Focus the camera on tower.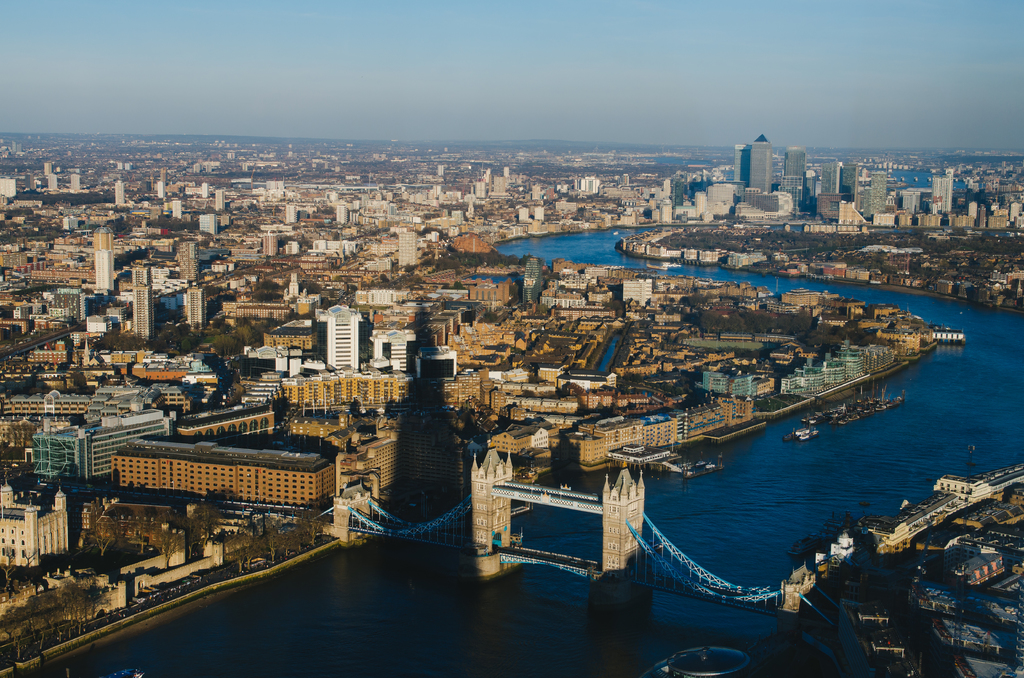
Focus region: x1=735, y1=146, x2=749, y2=187.
